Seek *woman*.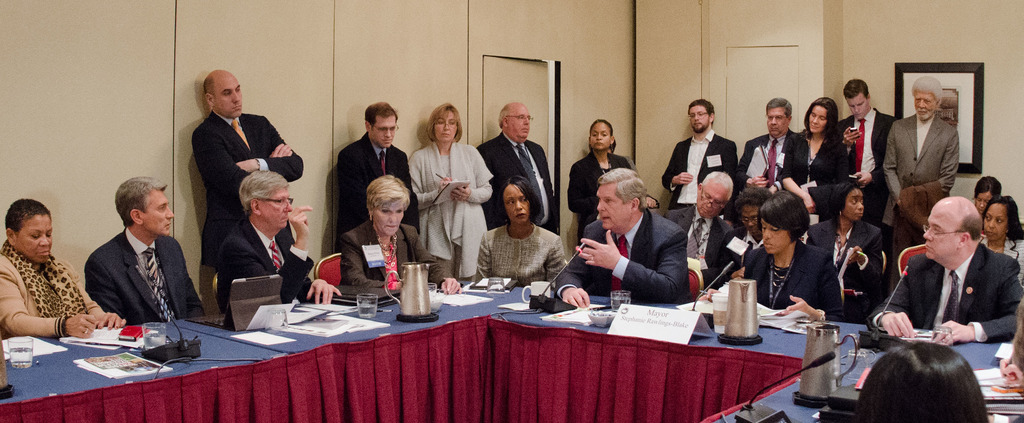
l=970, t=177, r=1001, b=213.
